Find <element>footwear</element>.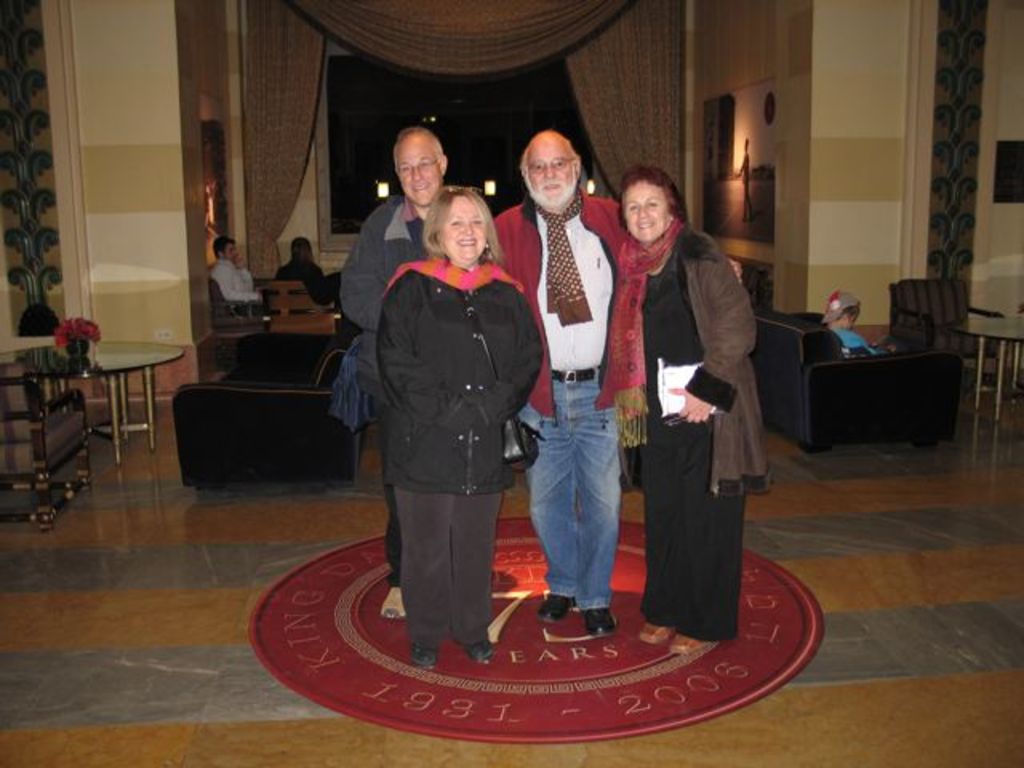
left=464, top=635, right=494, bottom=666.
